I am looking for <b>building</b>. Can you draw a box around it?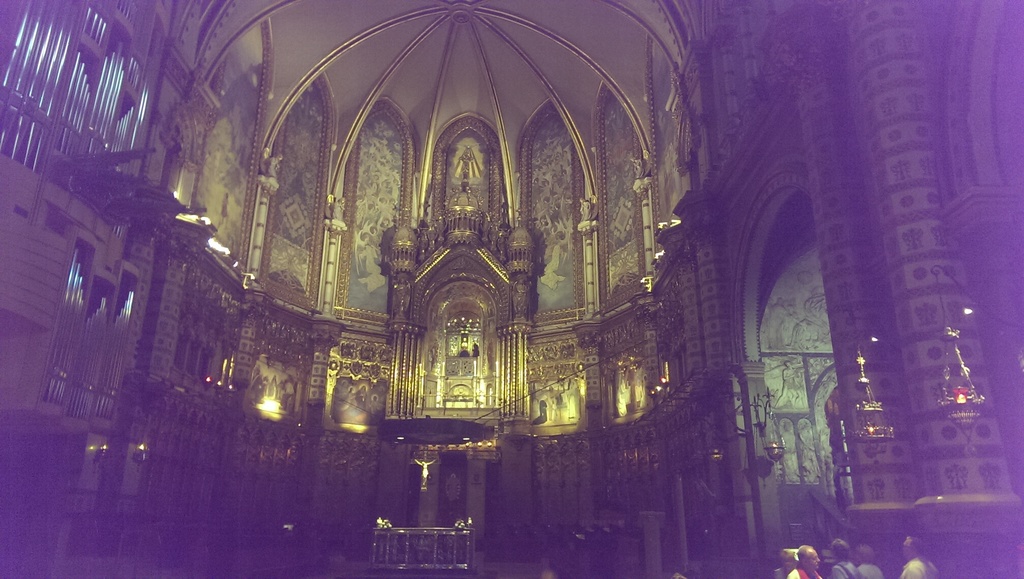
Sure, the bounding box is 0,0,1023,578.
